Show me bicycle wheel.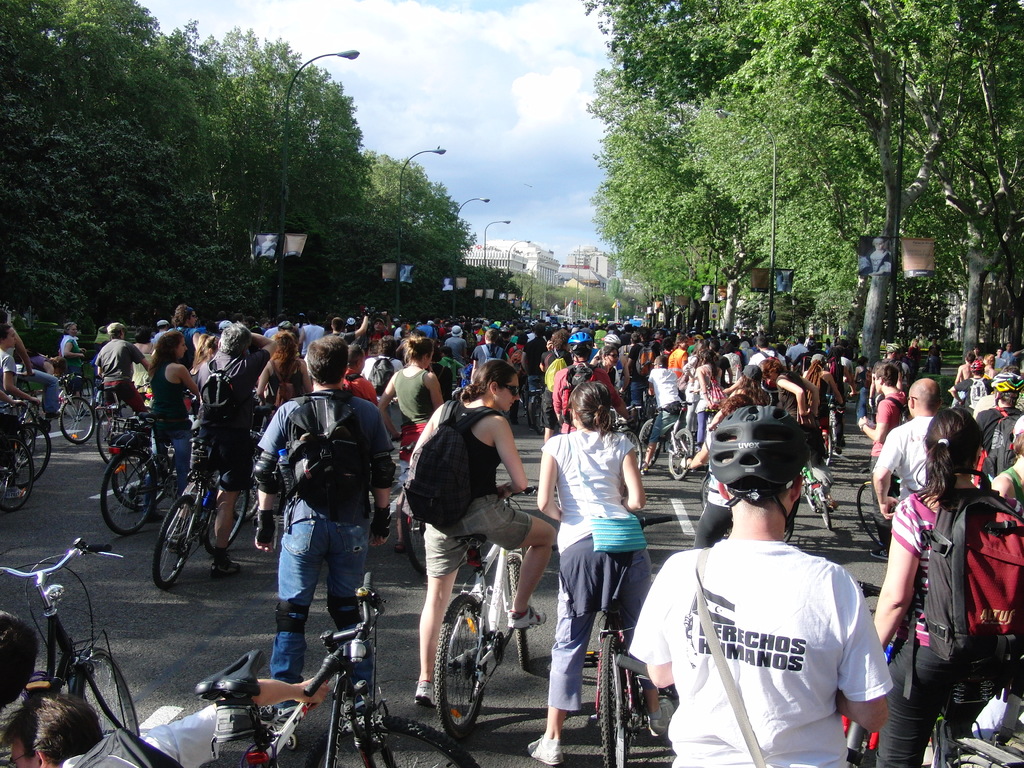
bicycle wheel is here: rect(665, 428, 694, 479).
